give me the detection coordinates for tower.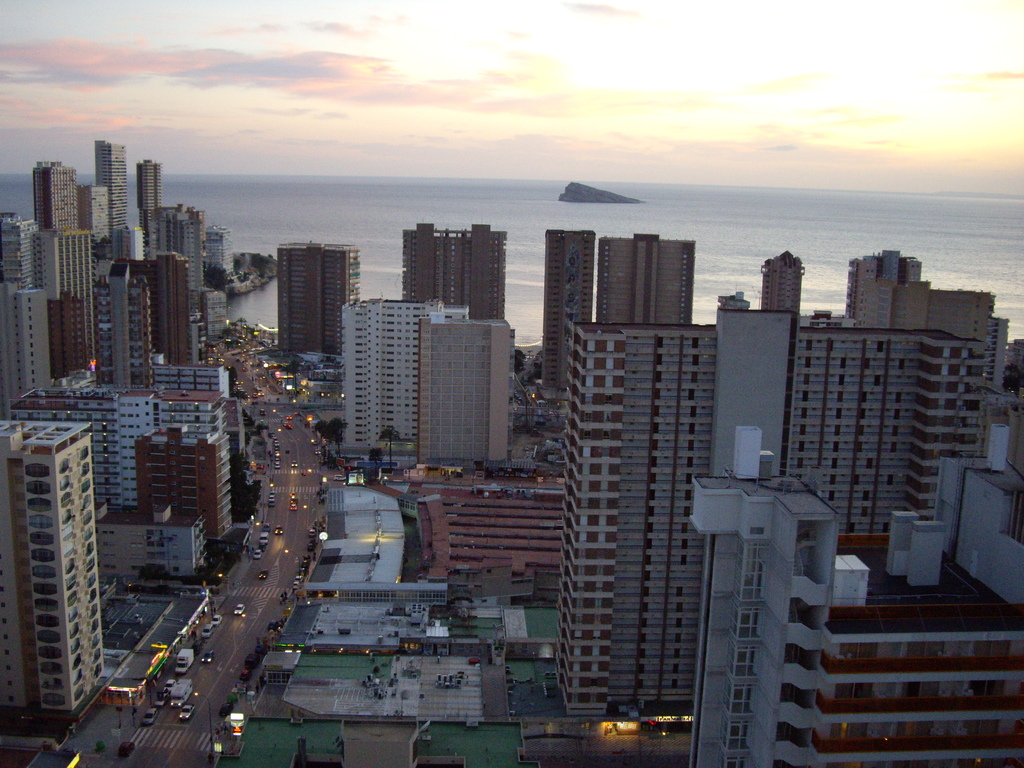
left=86, top=264, right=165, bottom=396.
